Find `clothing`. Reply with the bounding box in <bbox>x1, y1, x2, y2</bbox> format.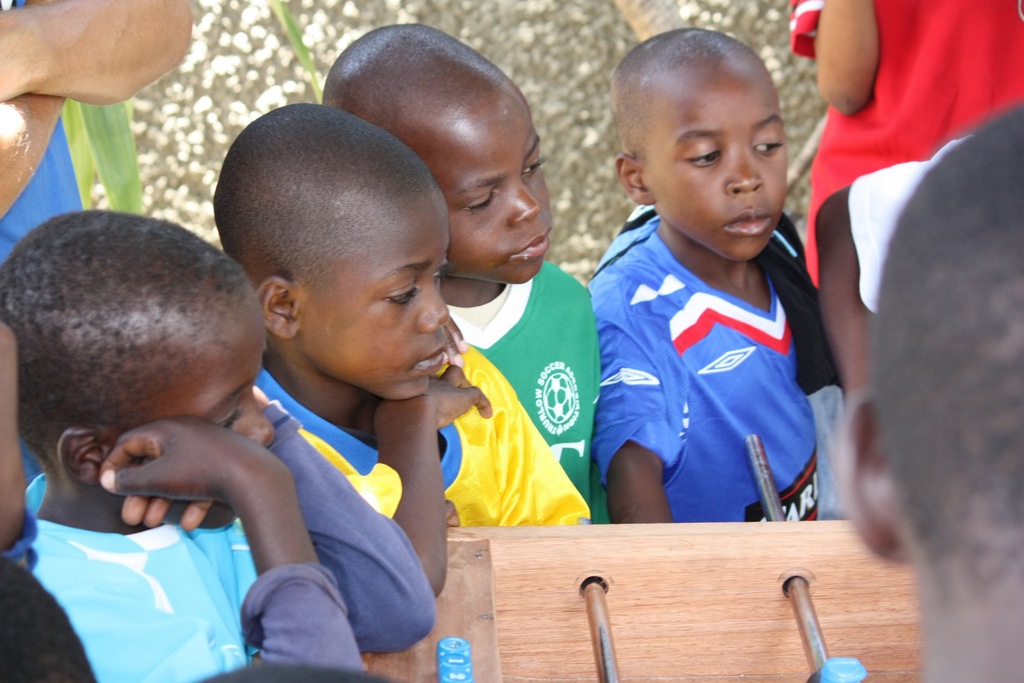
<bbox>587, 176, 856, 532</bbox>.
